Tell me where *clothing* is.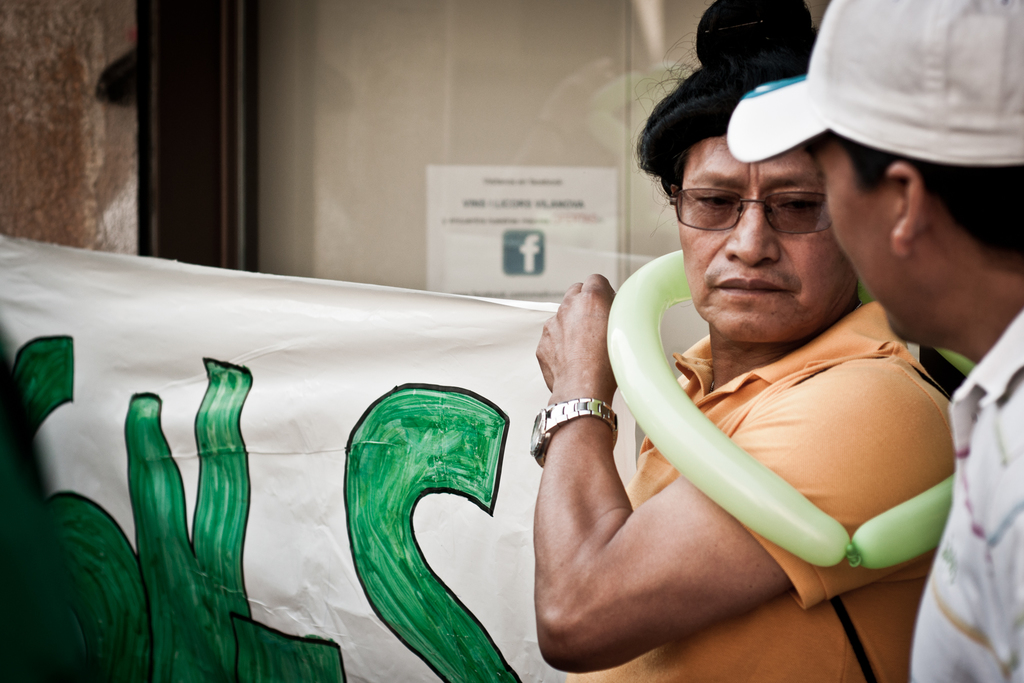
*clothing* is at [left=580, top=252, right=969, bottom=640].
